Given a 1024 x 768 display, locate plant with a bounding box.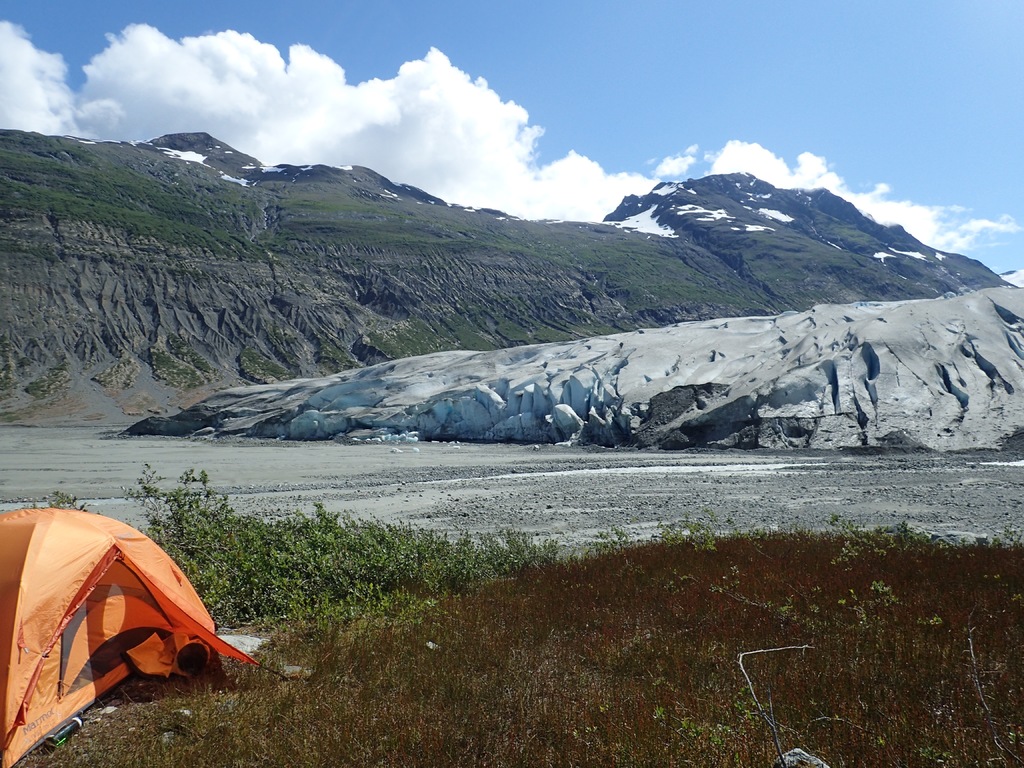
Located: bbox=(20, 355, 71, 405).
